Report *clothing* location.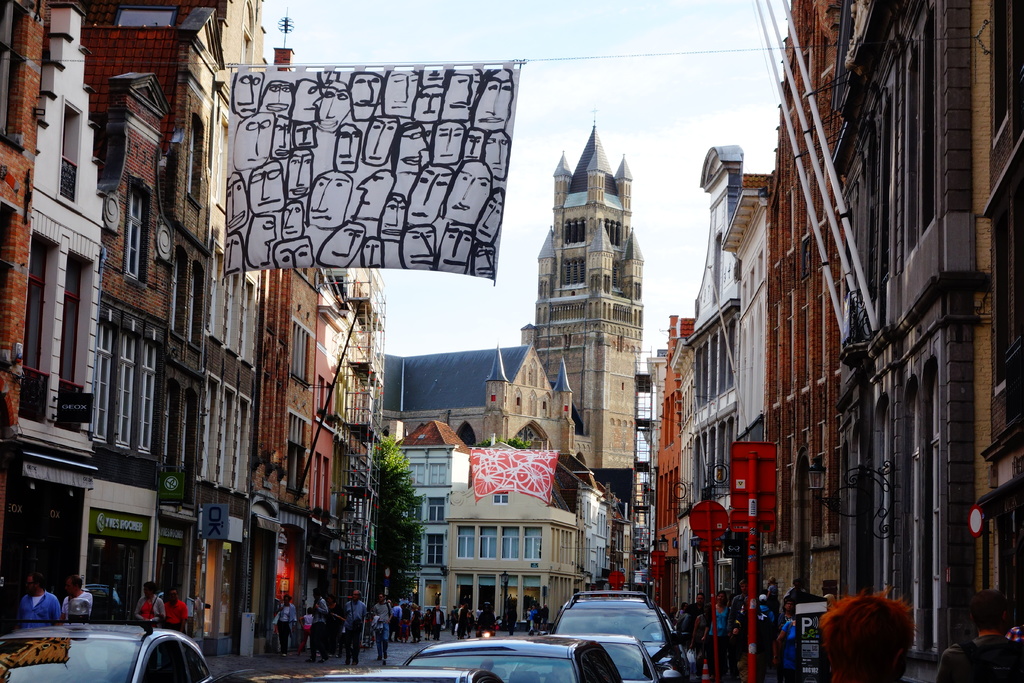
Report: BBox(132, 605, 176, 628).
